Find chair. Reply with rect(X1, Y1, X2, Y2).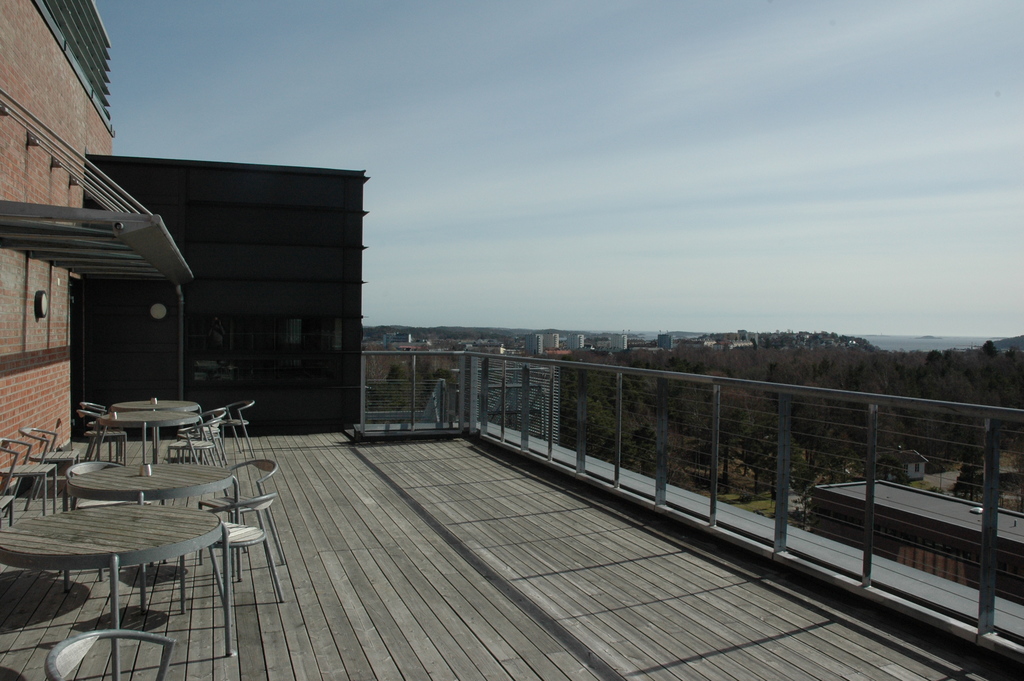
rect(234, 455, 288, 566).
